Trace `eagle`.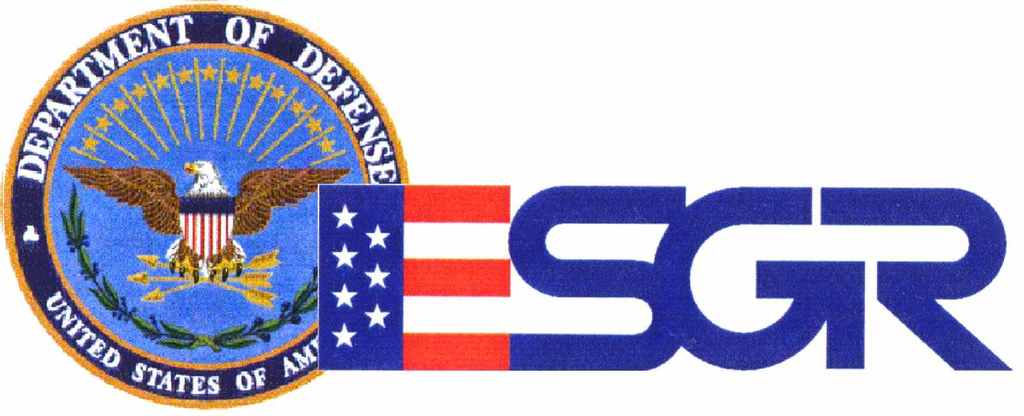
Traced to [61,160,349,281].
